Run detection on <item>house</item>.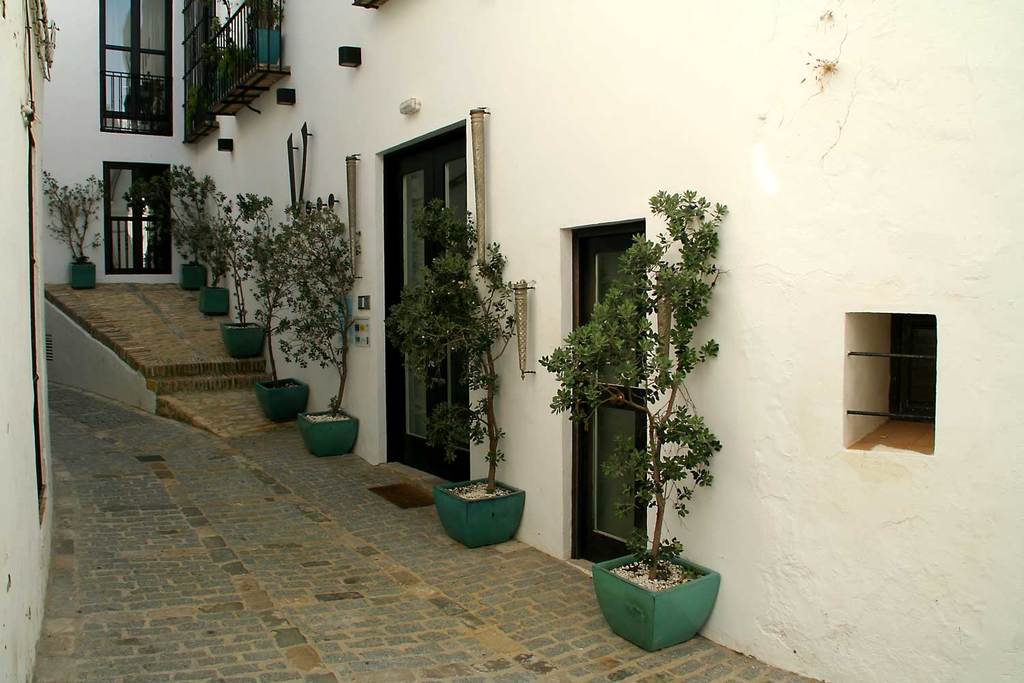
Result: left=104, top=2, right=917, bottom=629.
